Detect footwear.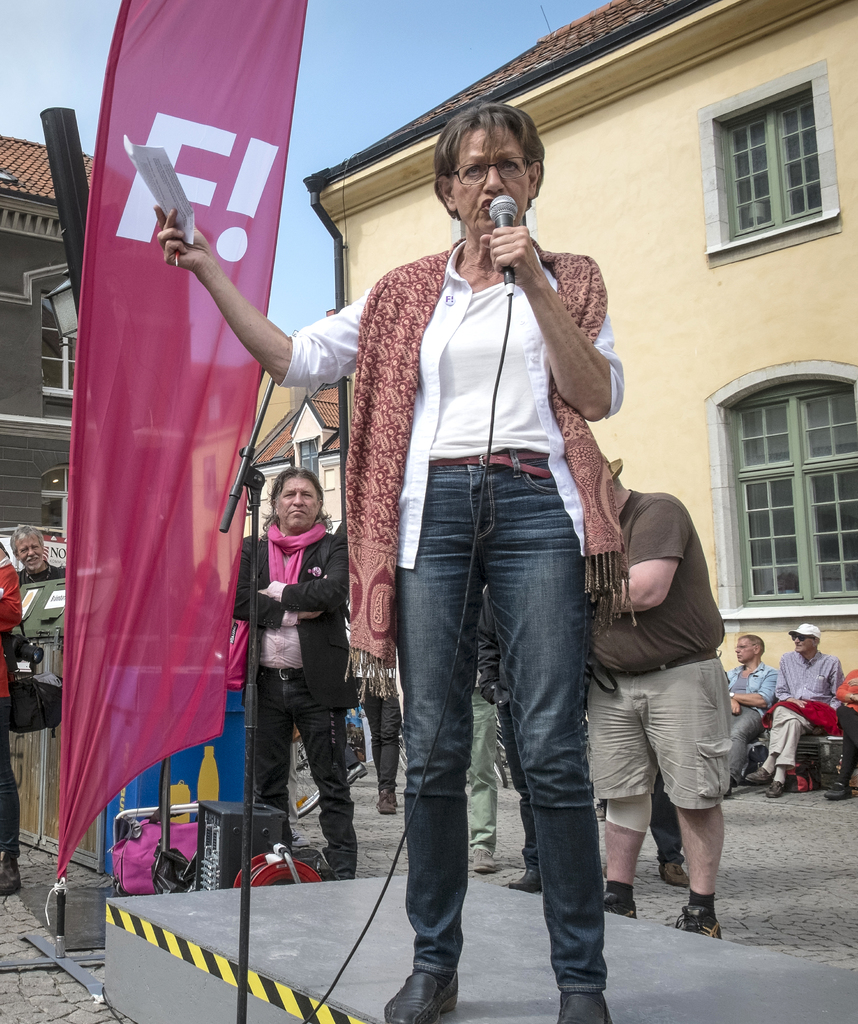
Detected at x1=658, y1=862, x2=691, y2=886.
